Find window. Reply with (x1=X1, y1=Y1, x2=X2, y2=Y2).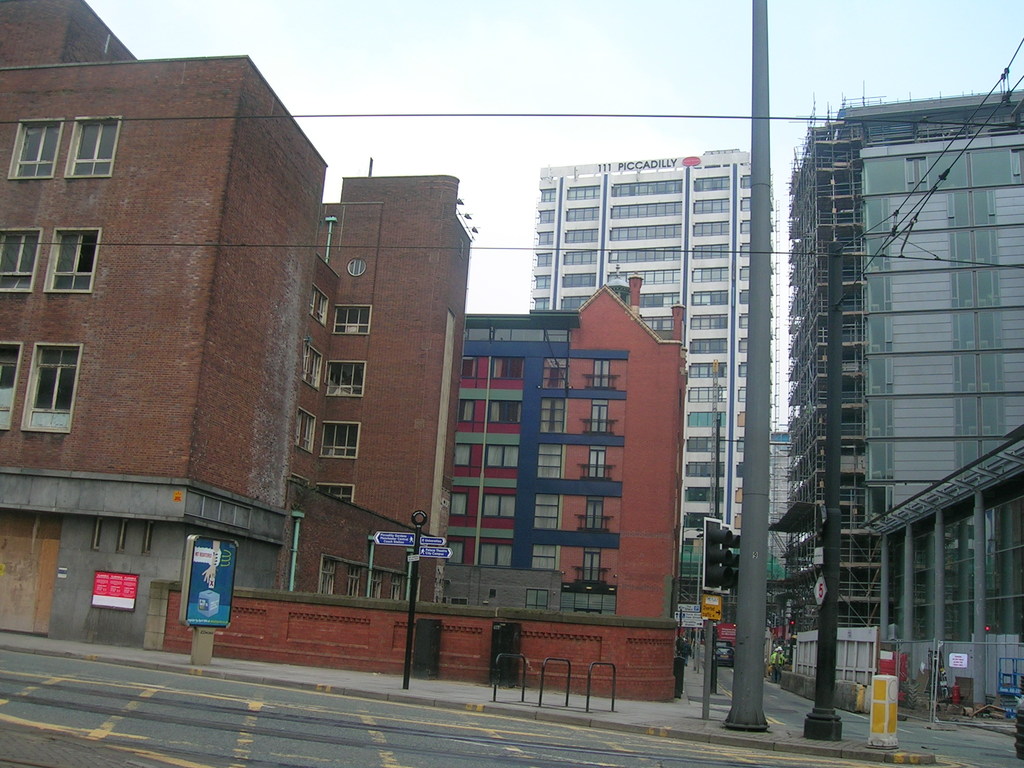
(x1=483, y1=448, x2=518, y2=469).
